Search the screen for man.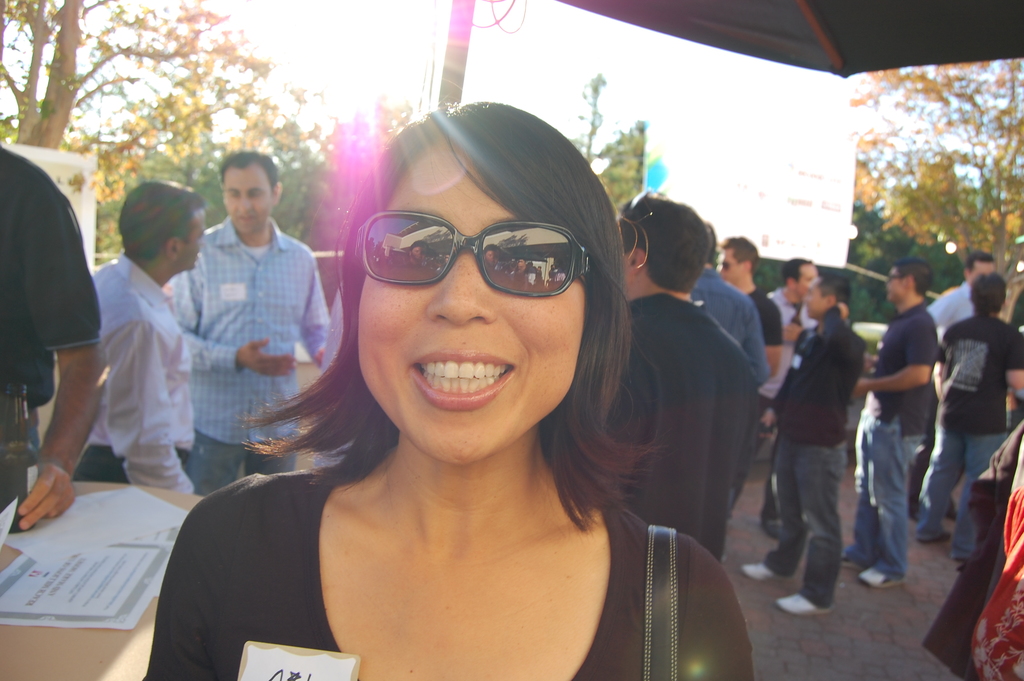
Found at x1=73, y1=183, x2=202, y2=495.
